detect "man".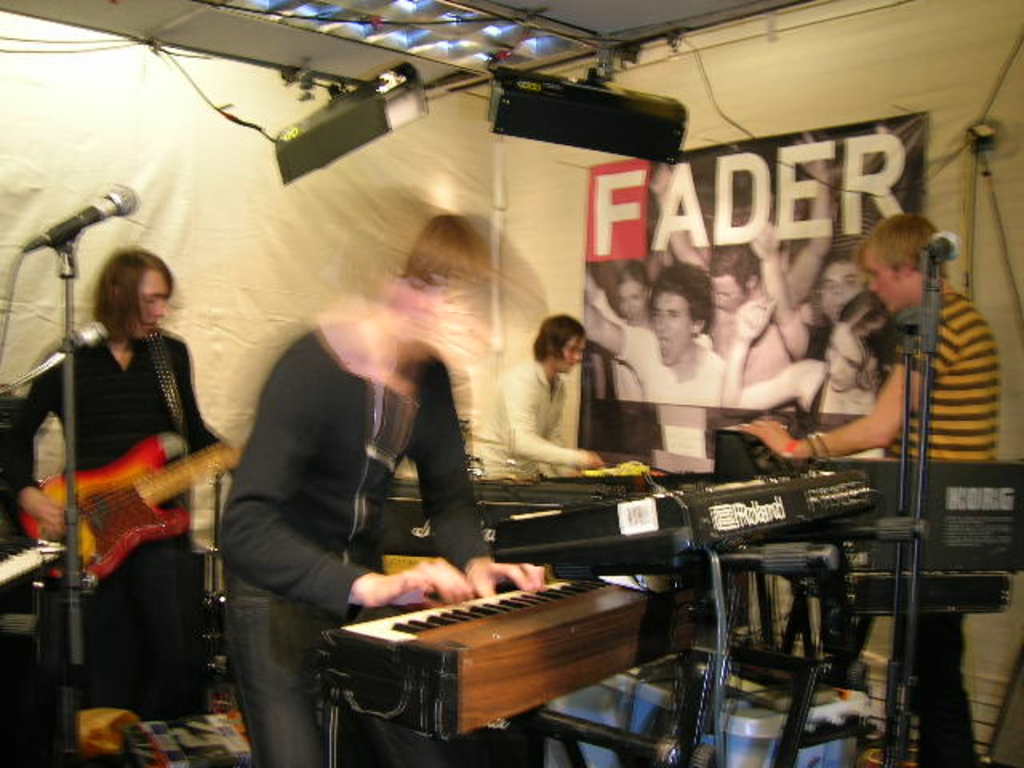
Detected at rect(586, 256, 728, 405).
